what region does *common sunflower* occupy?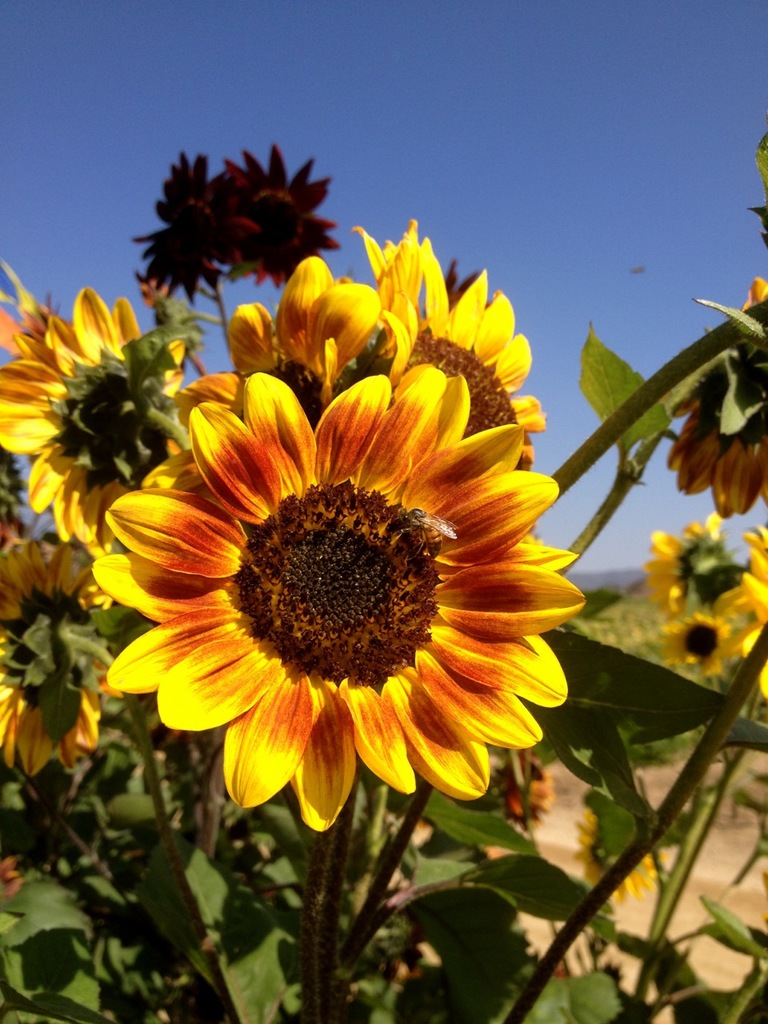
(x1=97, y1=340, x2=584, y2=826).
